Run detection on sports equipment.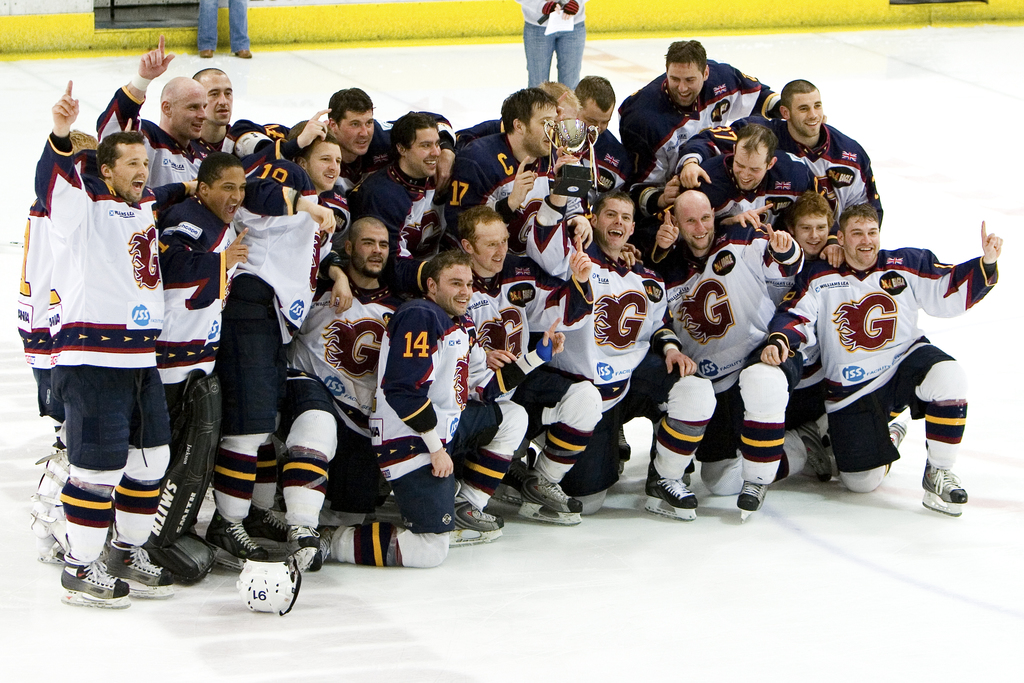
Result: rect(515, 457, 588, 529).
